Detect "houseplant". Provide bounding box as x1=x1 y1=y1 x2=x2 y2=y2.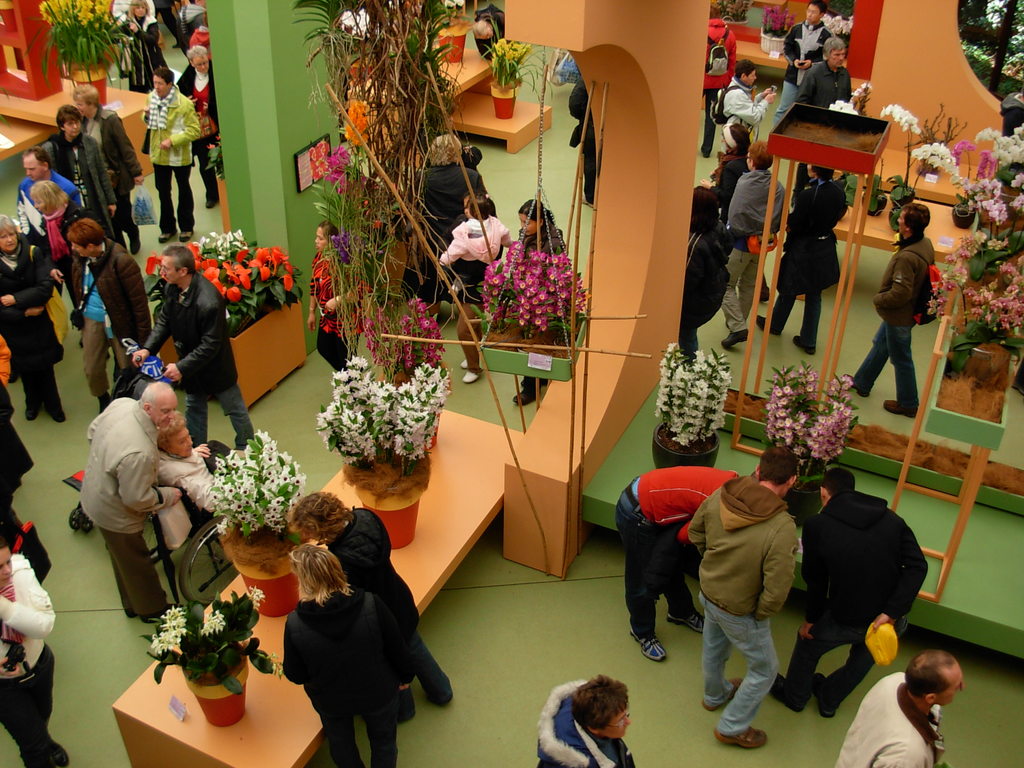
x1=882 y1=100 x2=959 y2=210.
